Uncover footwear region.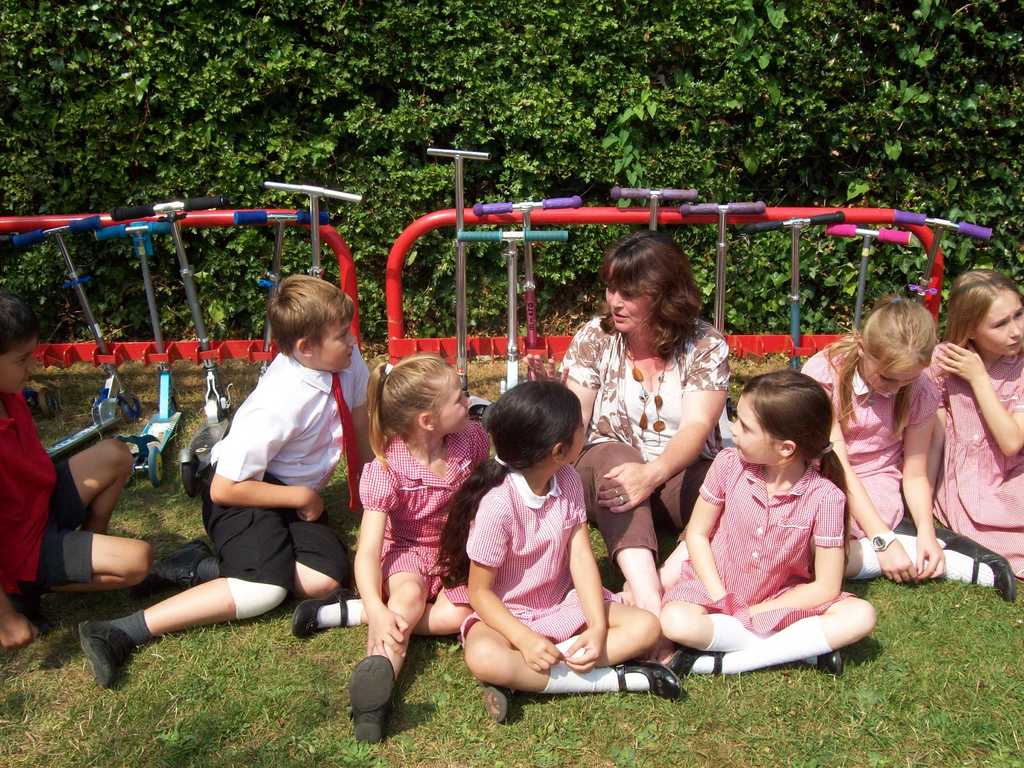
Uncovered: [x1=605, y1=659, x2=682, y2=702].
